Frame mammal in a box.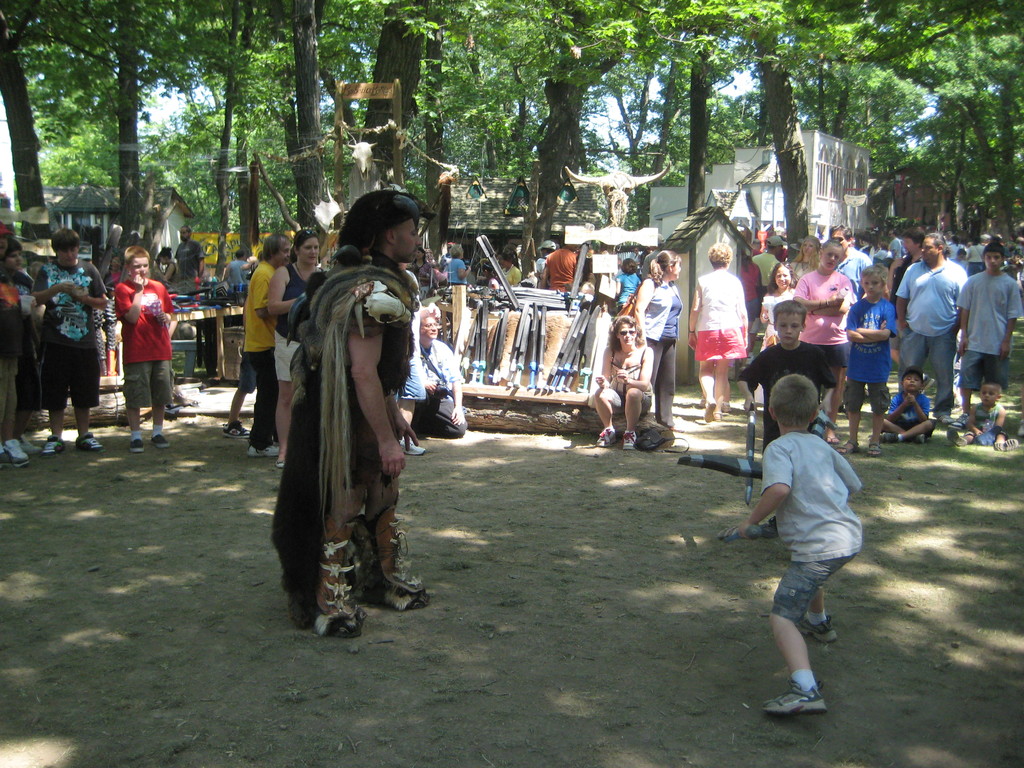
BBox(737, 298, 837, 536).
